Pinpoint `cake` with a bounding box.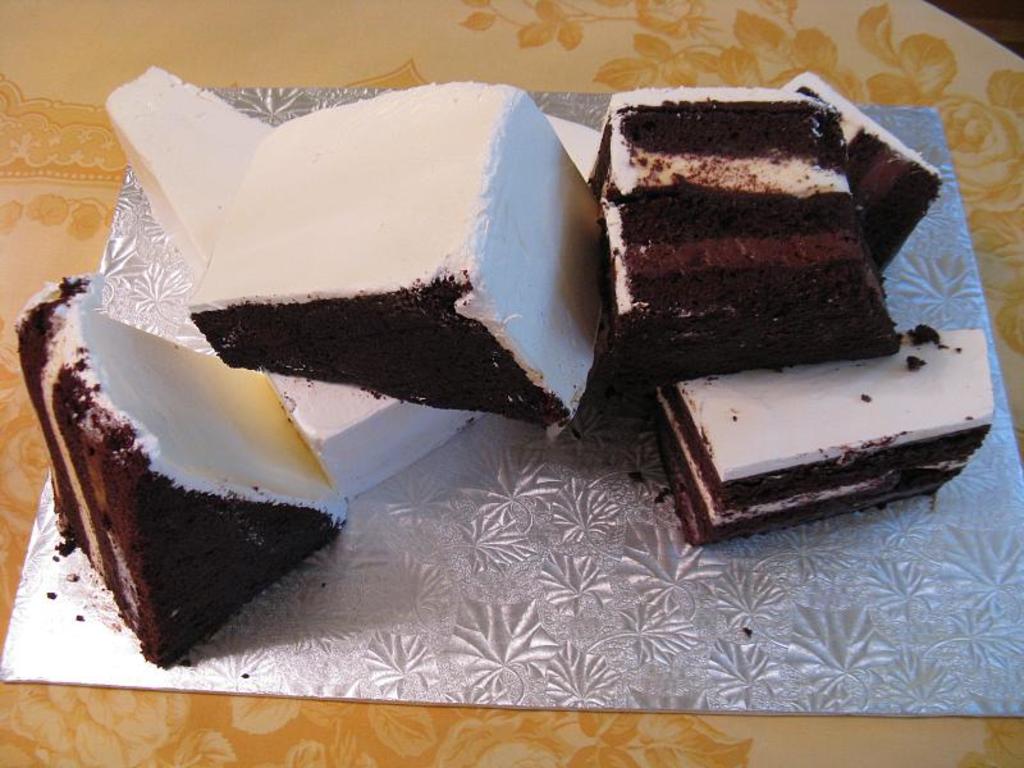
x1=645, y1=324, x2=989, y2=548.
